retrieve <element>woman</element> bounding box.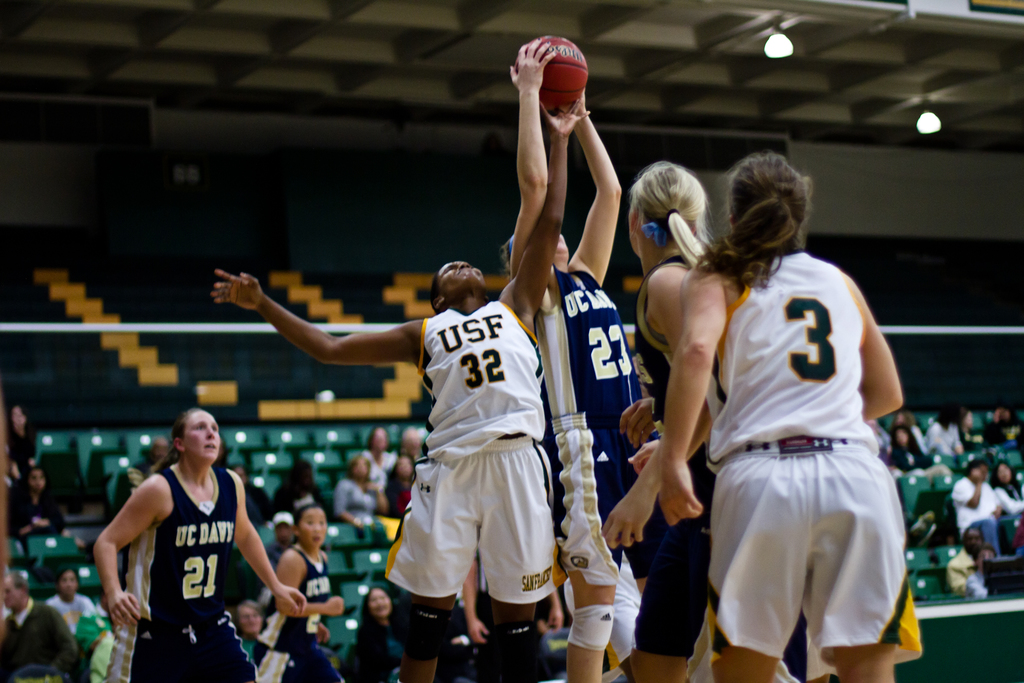
Bounding box: [251, 506, 344, 682].
